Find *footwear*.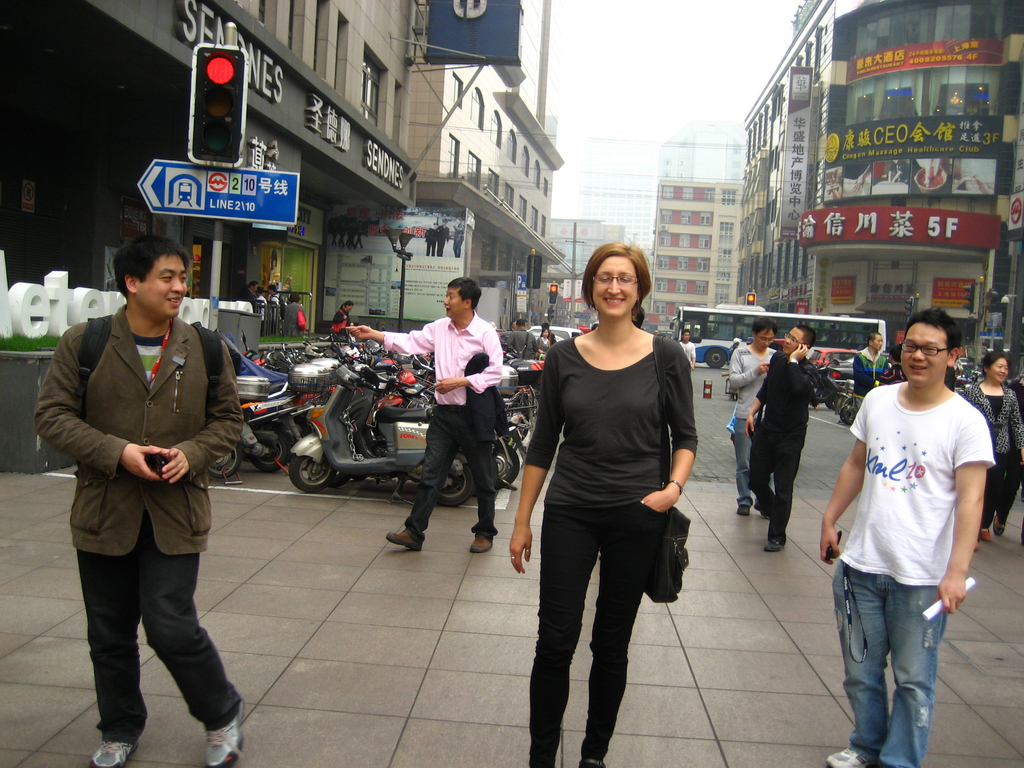
[979,526,991,543].
